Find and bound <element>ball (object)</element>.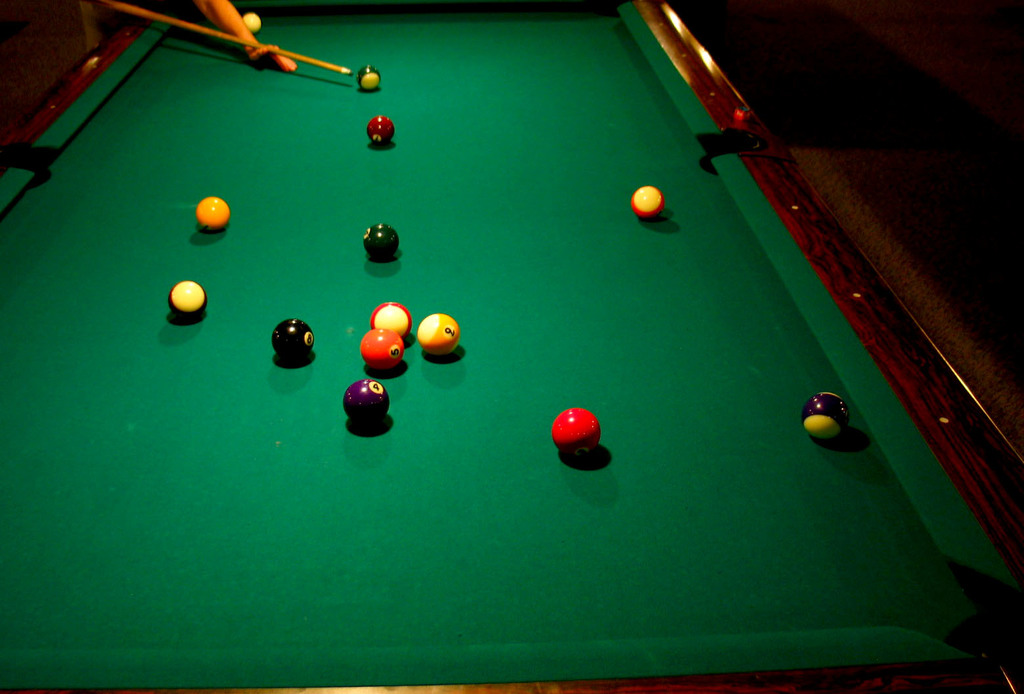
Bound: box=[370, 302, 407, 334].
